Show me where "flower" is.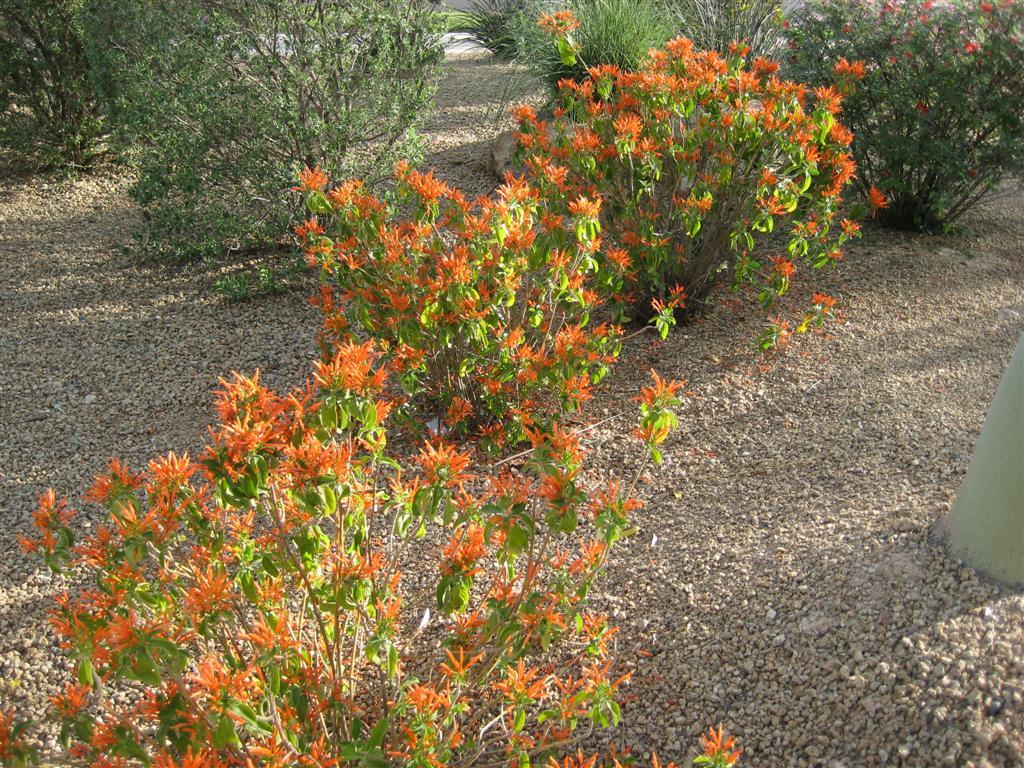
"flower" is at (x1=925, y1=2, x2=941, y2=10).
